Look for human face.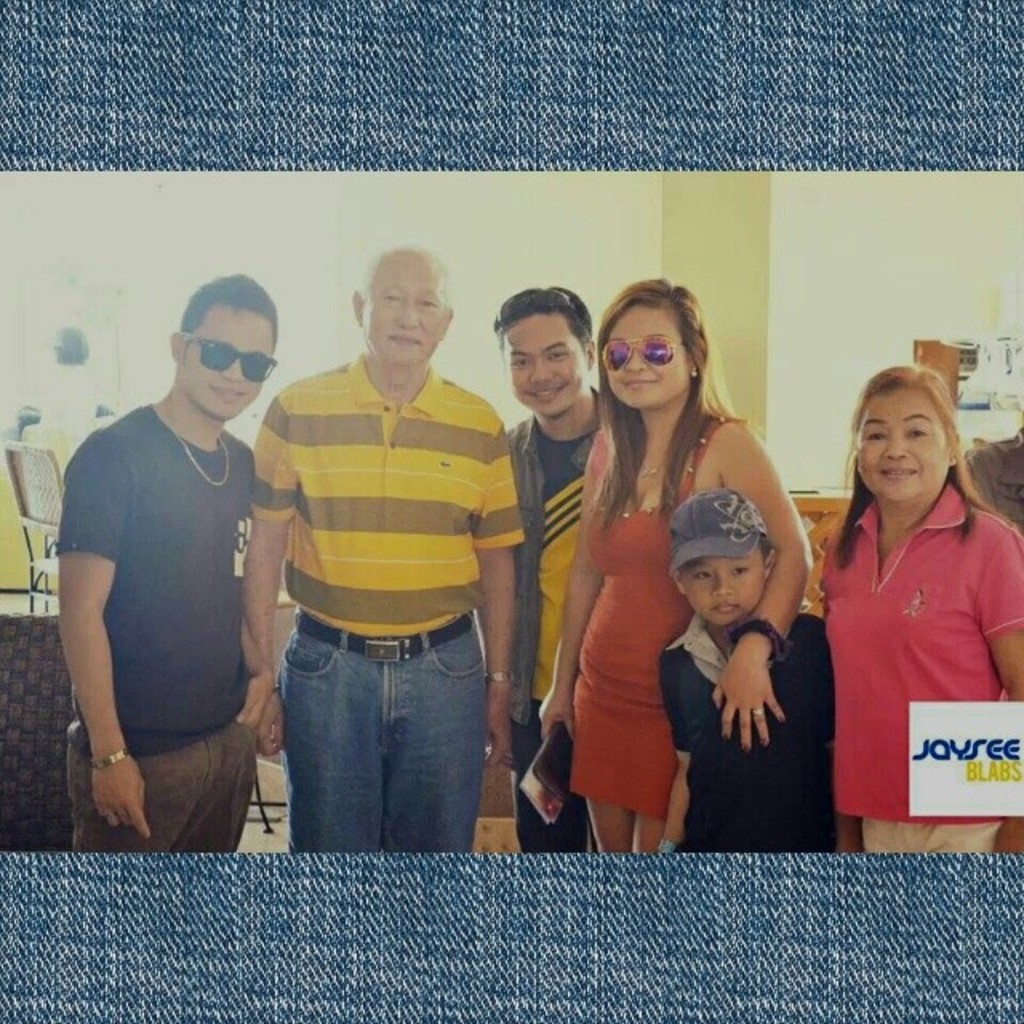
Found: region(194, 309, 282, 419).
